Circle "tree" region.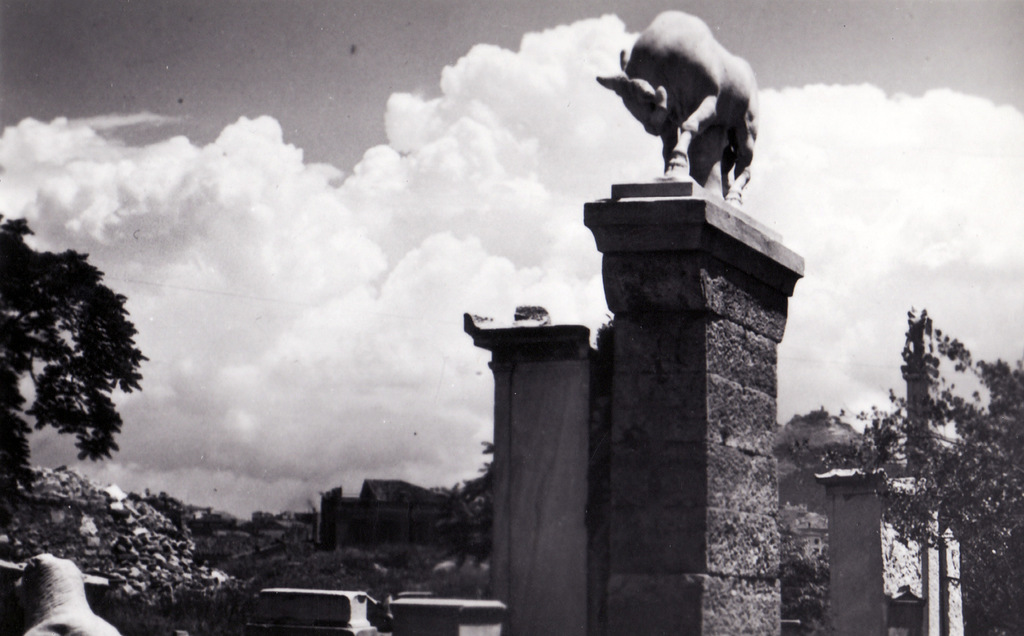
Region: rect(0, 209, 148, 523).
